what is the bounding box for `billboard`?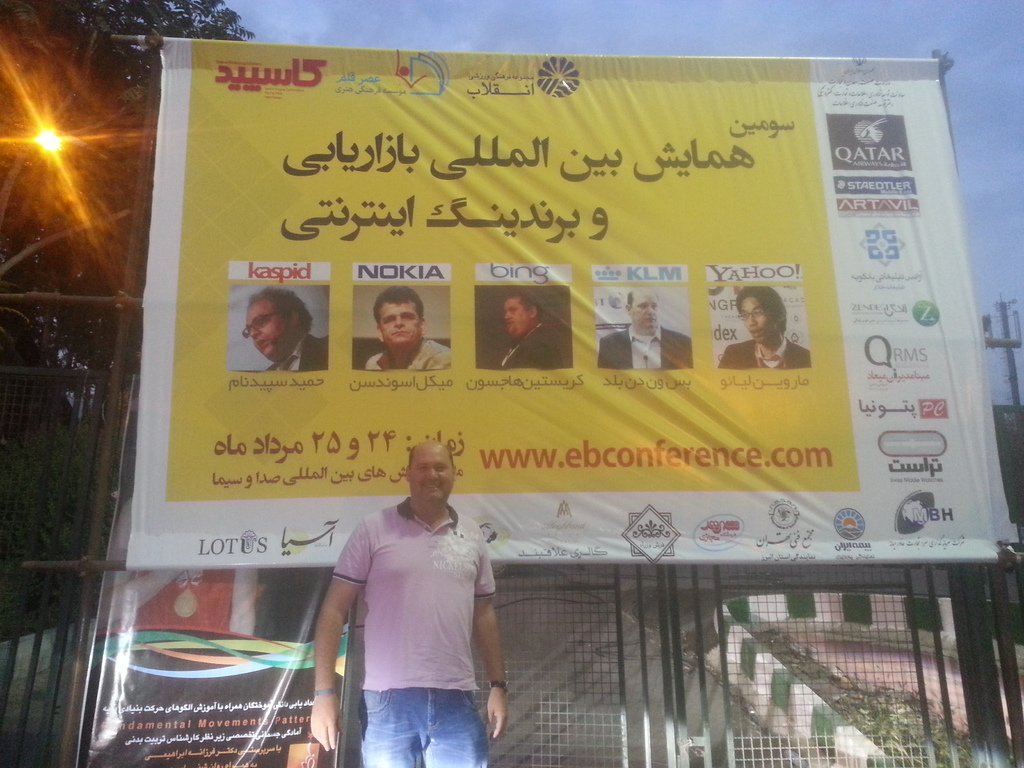
pyautogui.locateOnScreen(80, 578, 350, 767).
